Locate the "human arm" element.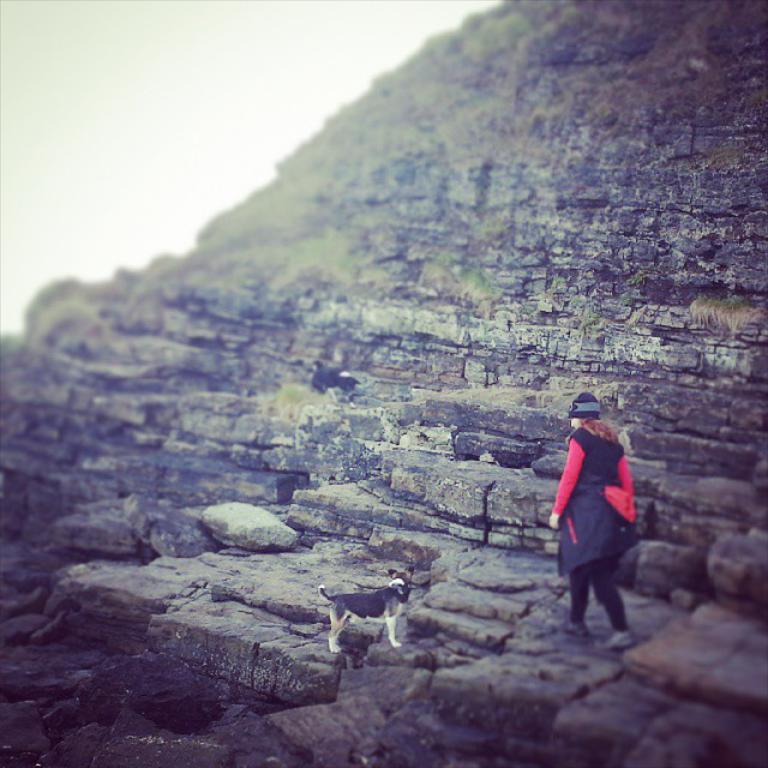
Element bbox: l=548, t=436, r=586, b=532.
